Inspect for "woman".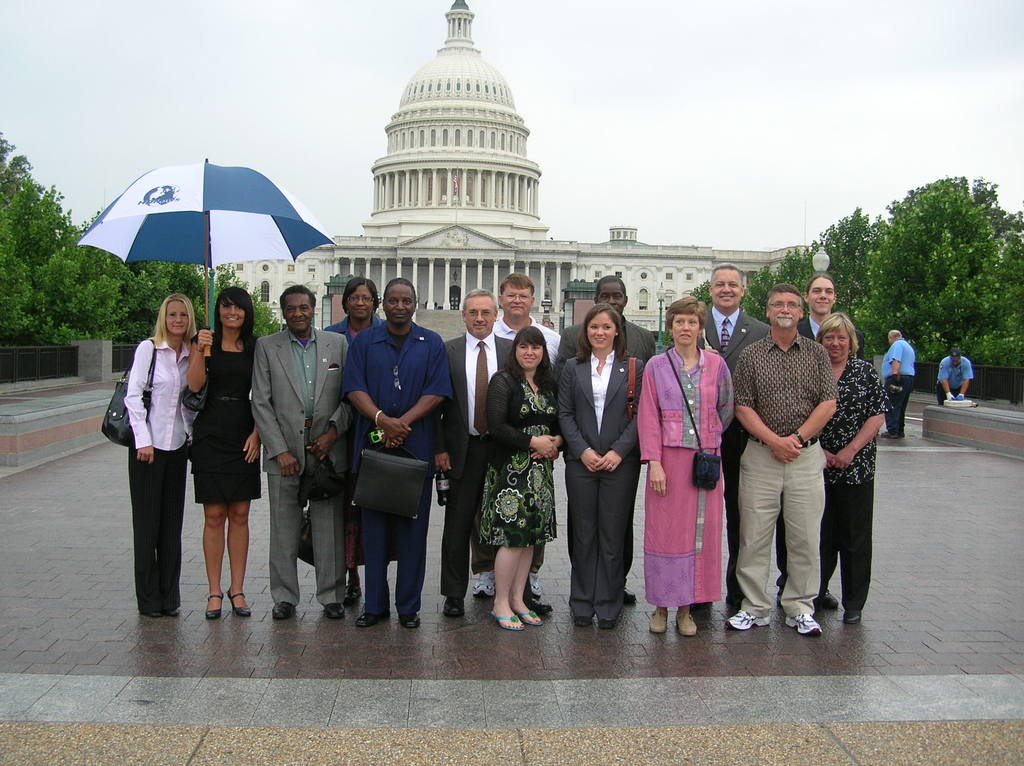
Inspection: crop(480, 325, 568, 628).
